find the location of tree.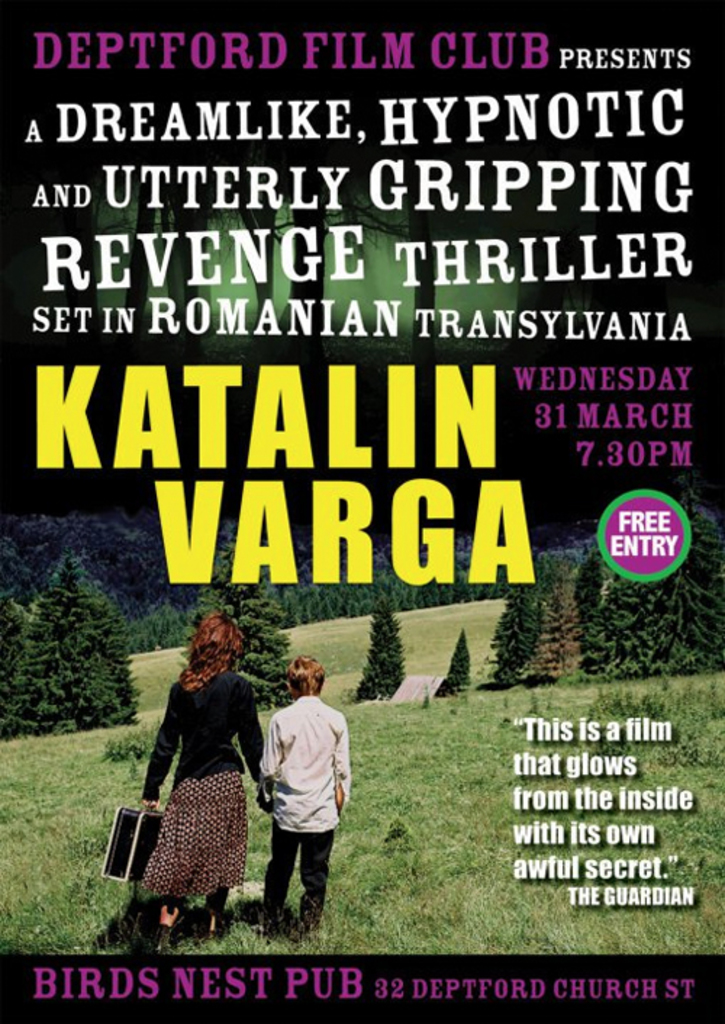
Location: bbox(519, 561, 581, 685).
